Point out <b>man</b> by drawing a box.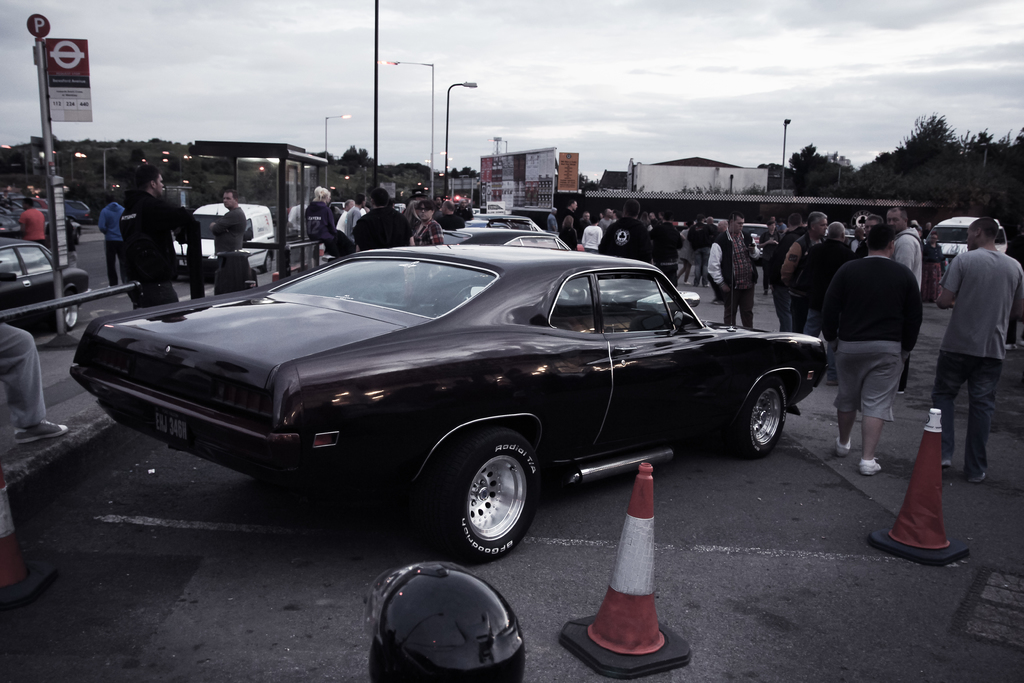
box=[938, 208, 1017, 503].
